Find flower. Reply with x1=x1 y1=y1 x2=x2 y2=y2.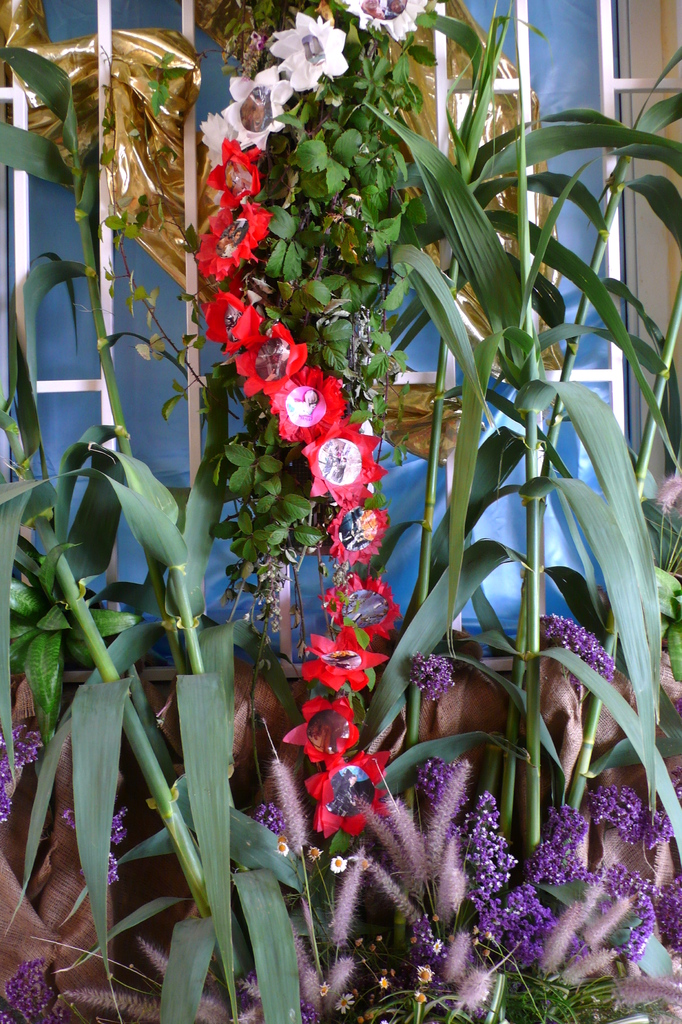
x1=0 y1=960 x2=63 y2=1023.
